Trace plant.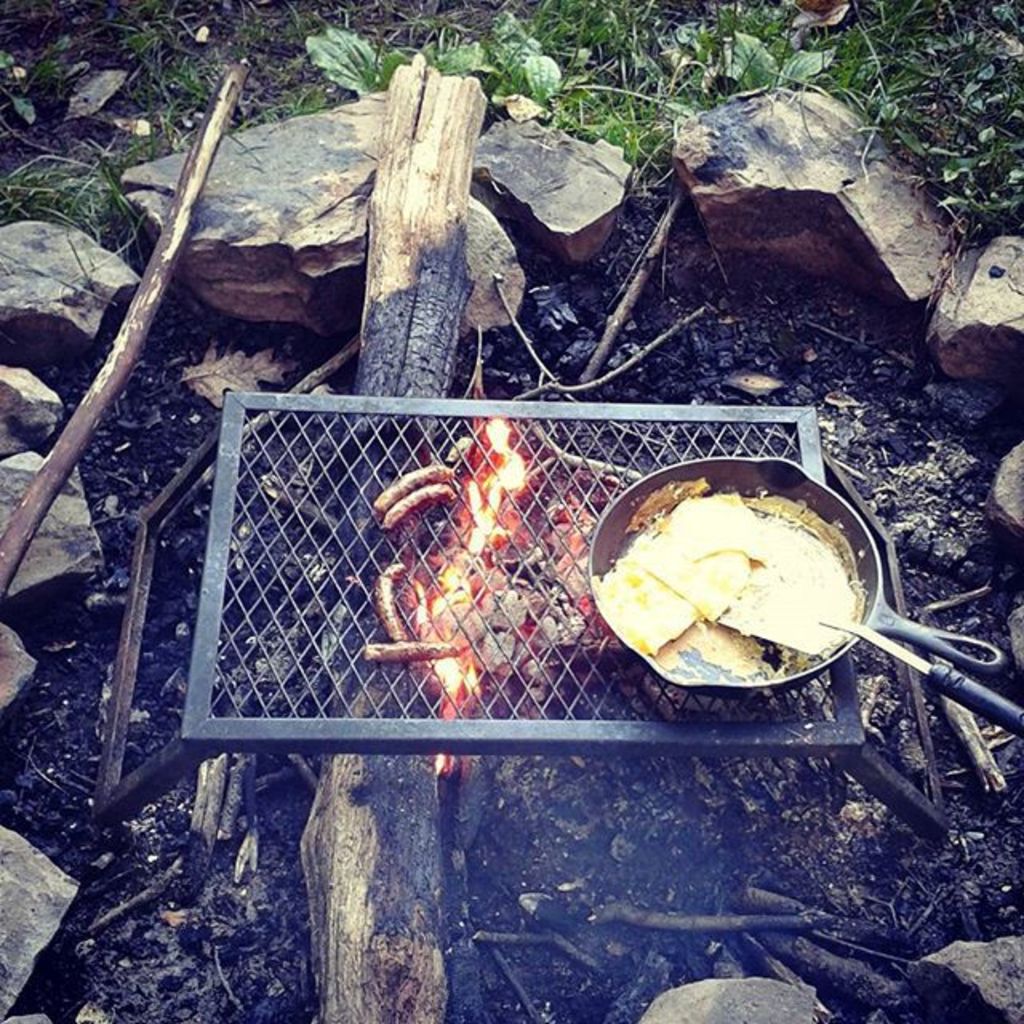
Traced to detection(0, 42, 85, 131).
